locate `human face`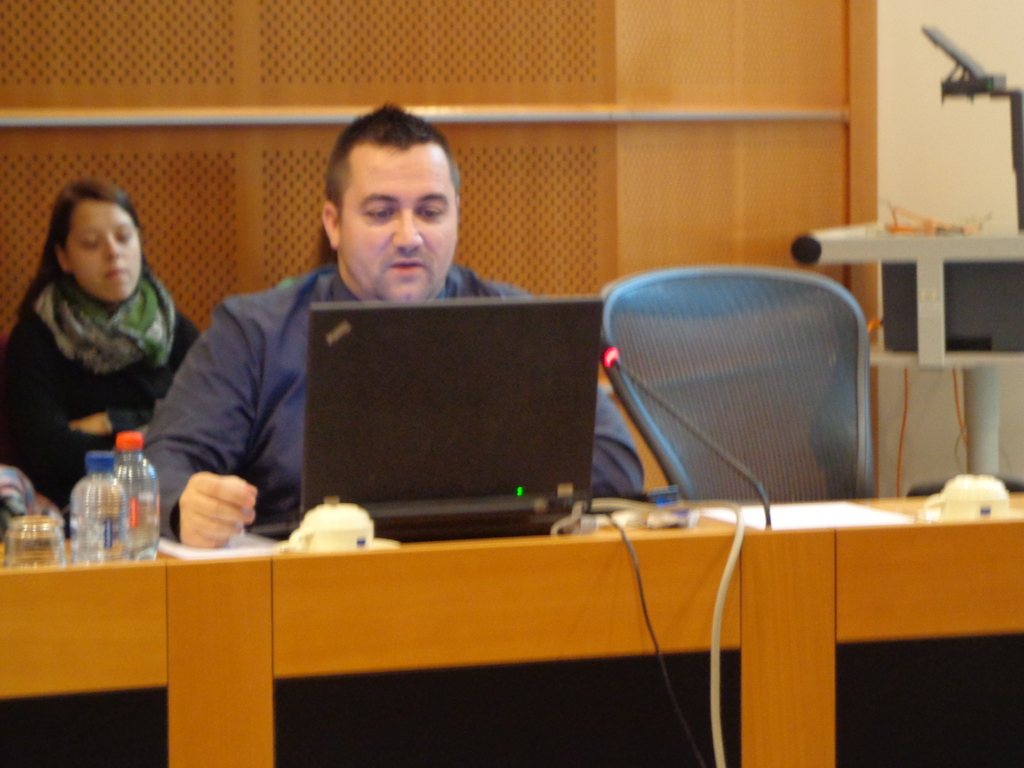
<region>66, 201, 137, 299</region>
